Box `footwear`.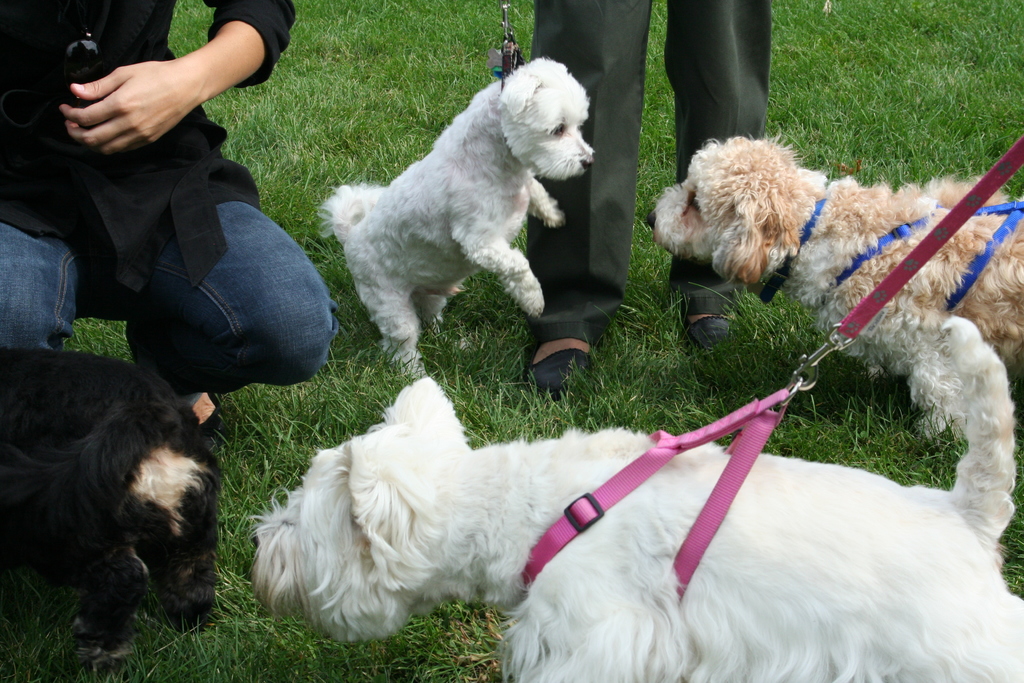
region(199, 397, 230, 465).
